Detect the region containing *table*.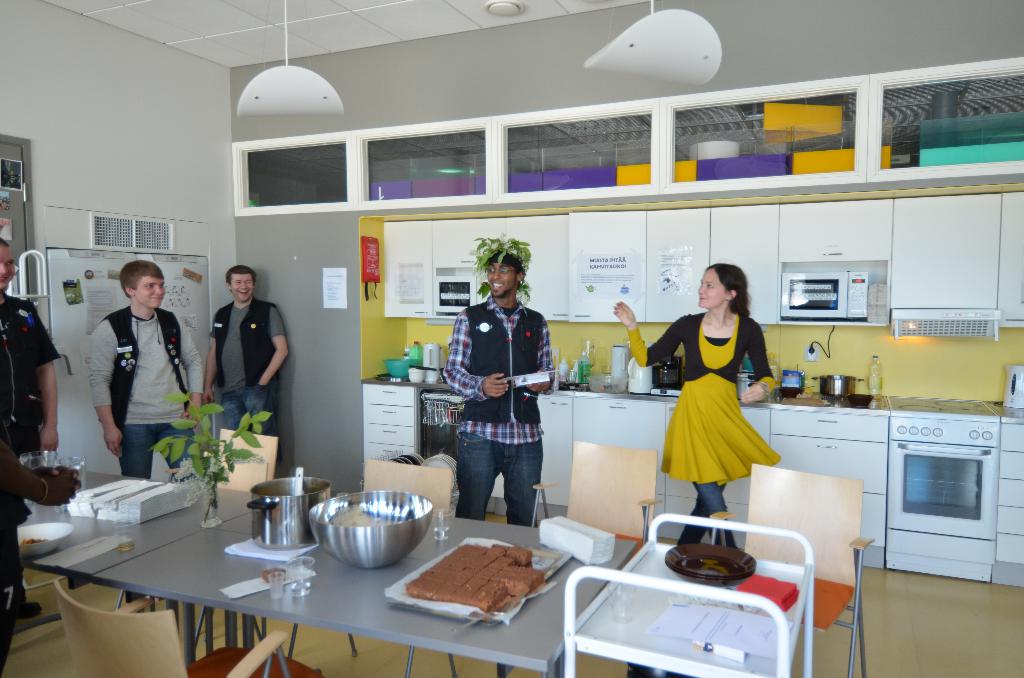
pyautogui.locateOnScreen(18, 481, 574, 674).
